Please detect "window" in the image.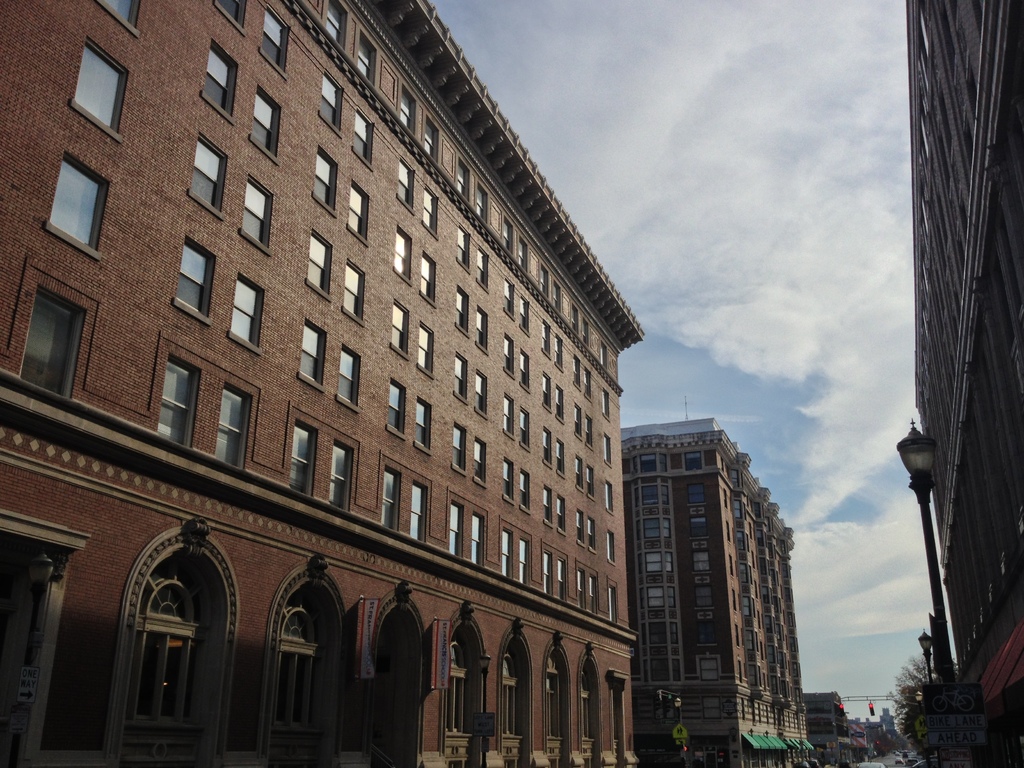
x1=555 y1=492 x2=568 y2=535.
